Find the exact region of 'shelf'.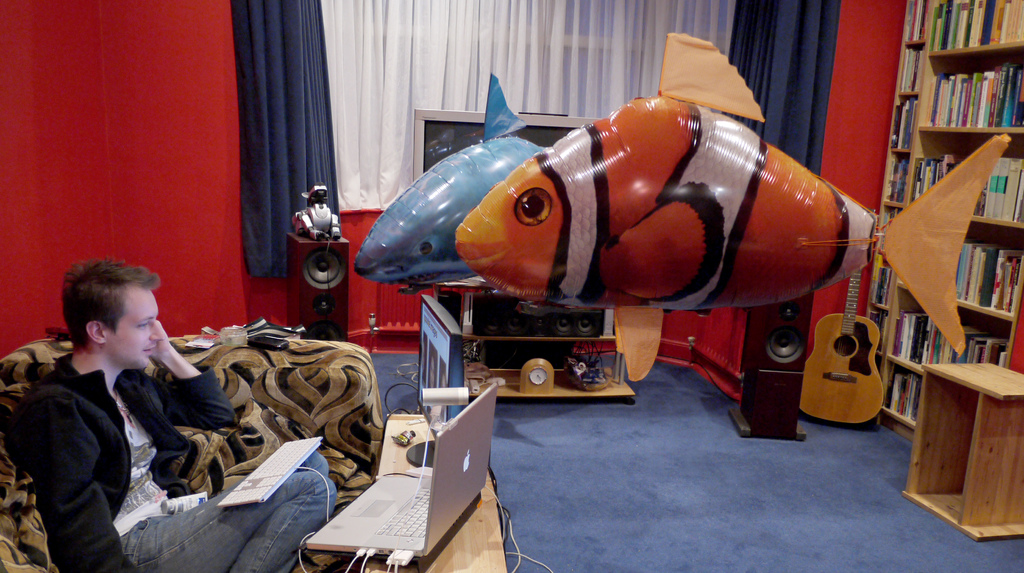
Exact region: [908, 130, 1023, 228].
